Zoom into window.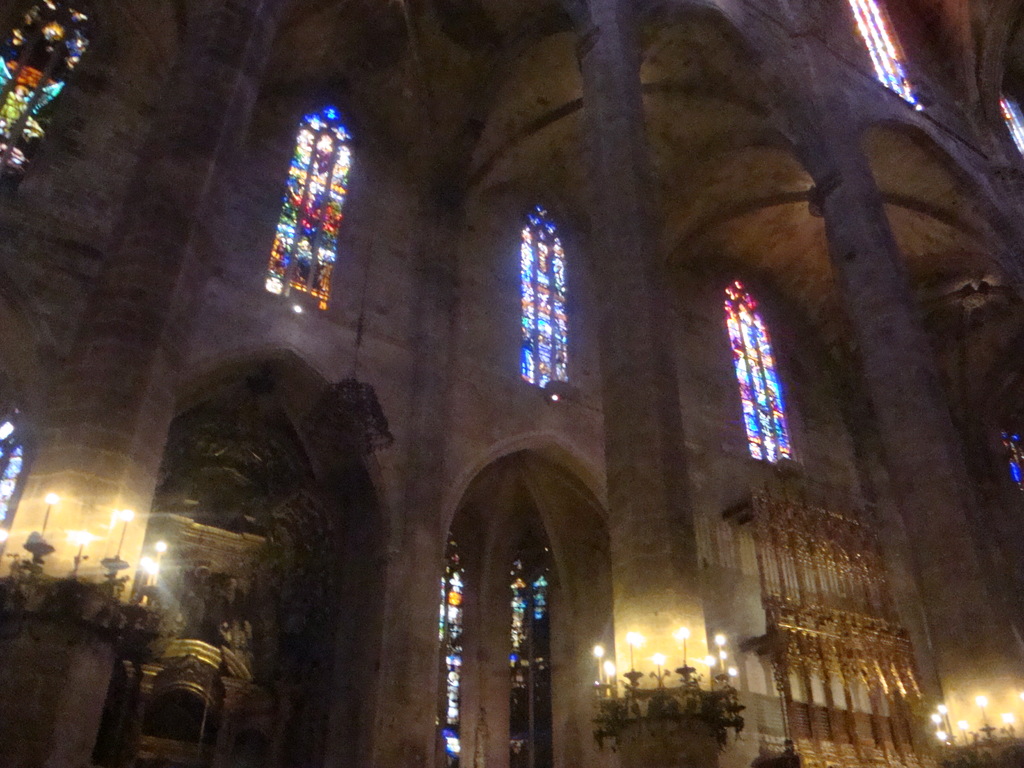
Zoom target: (x1=0, y1=380, x2=29, y2=563).
